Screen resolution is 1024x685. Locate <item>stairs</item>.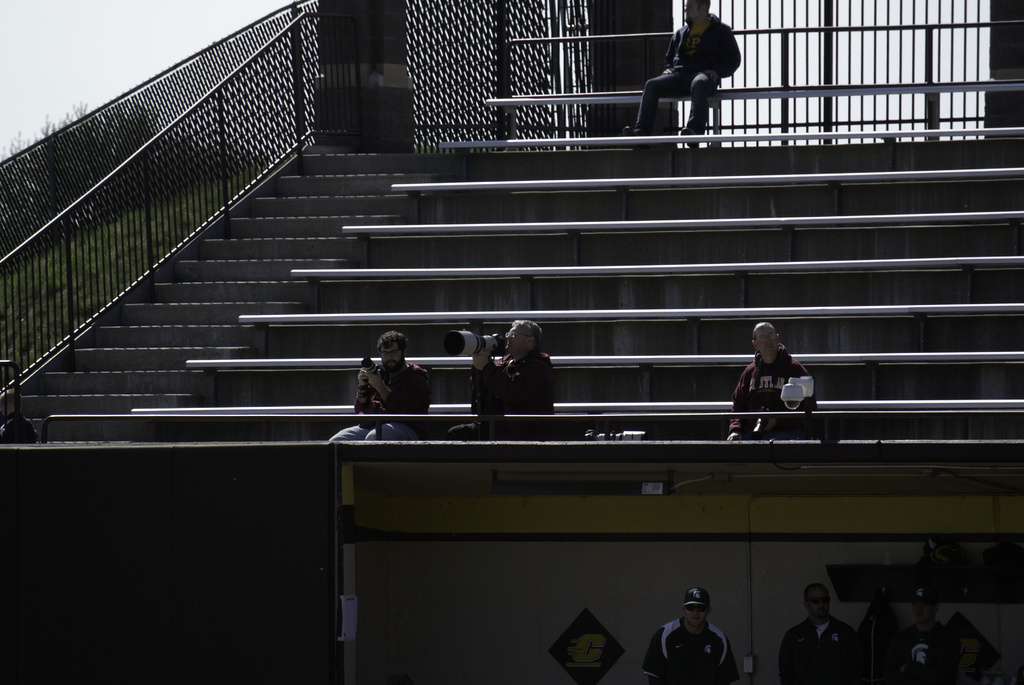
<bbox>127, 125, 1023, 414</bbox>.
